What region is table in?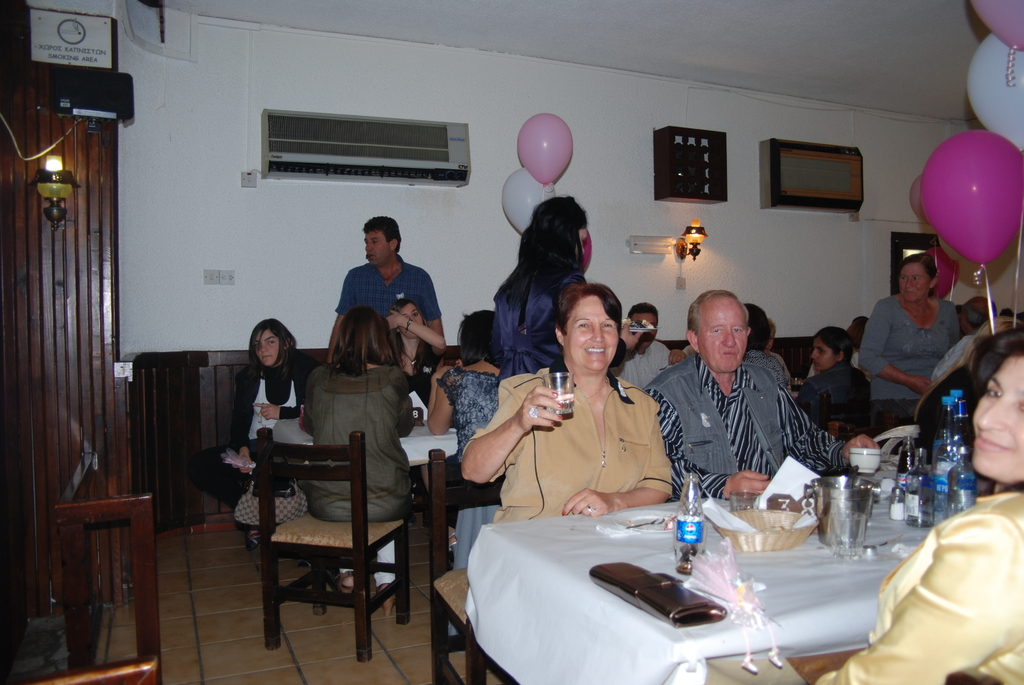
crop(438, 480, 921, 681).
